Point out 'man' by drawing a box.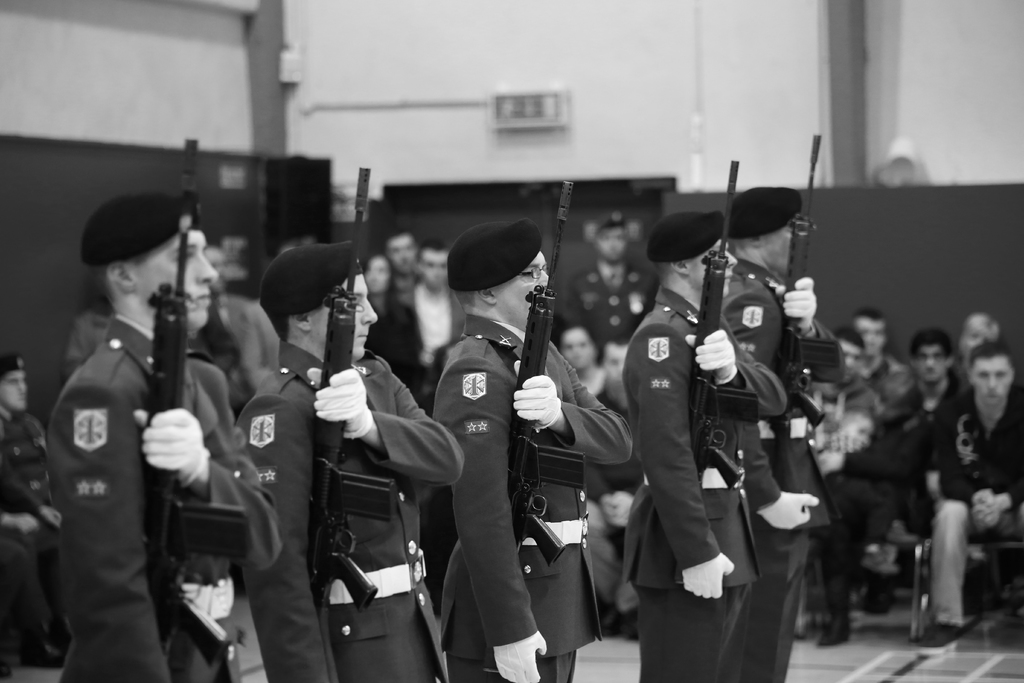
(left=0, top=356, right=65, bottom=682).
